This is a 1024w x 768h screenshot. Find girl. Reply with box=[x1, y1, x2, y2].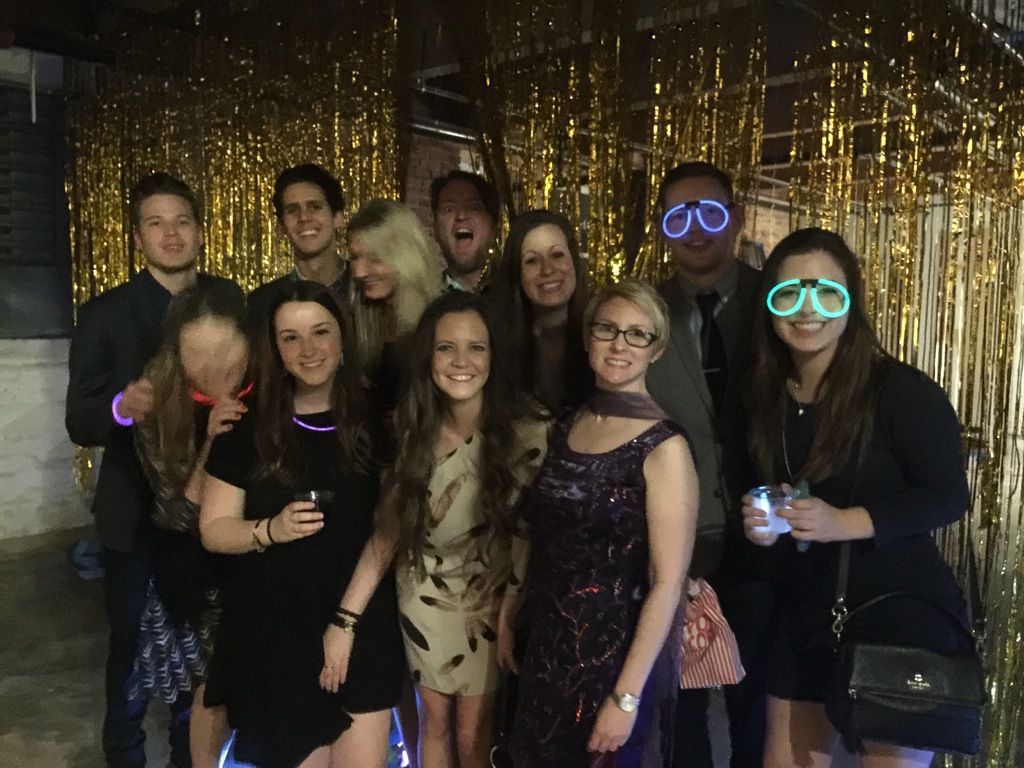
box=[508, 273, 701, 767].
